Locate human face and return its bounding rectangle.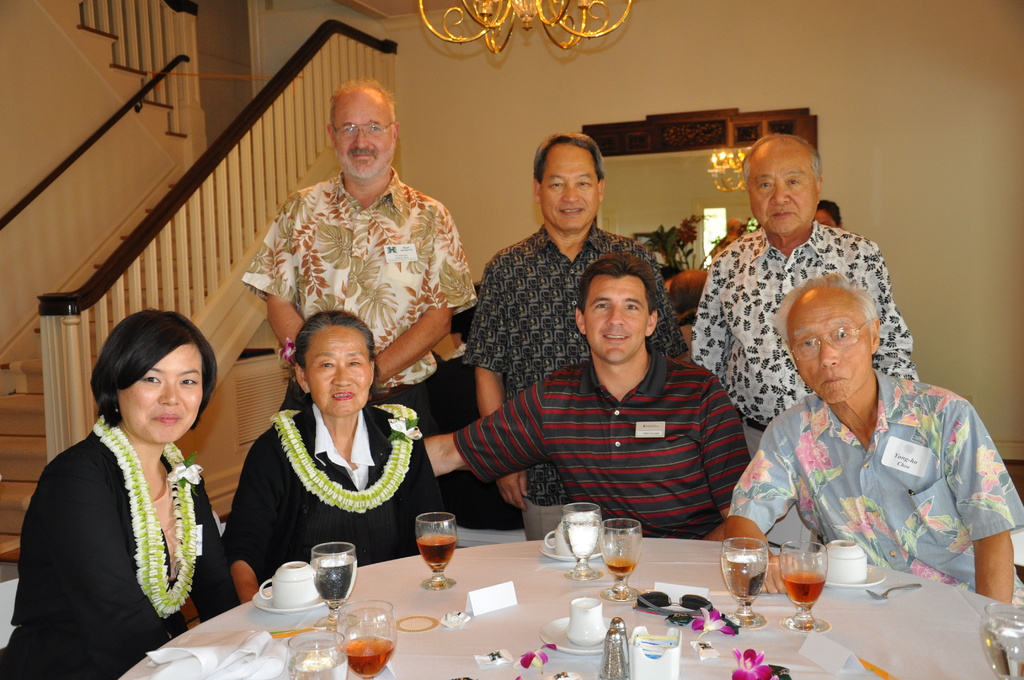
x1=585, y1=274, x2=646, y2=363.
